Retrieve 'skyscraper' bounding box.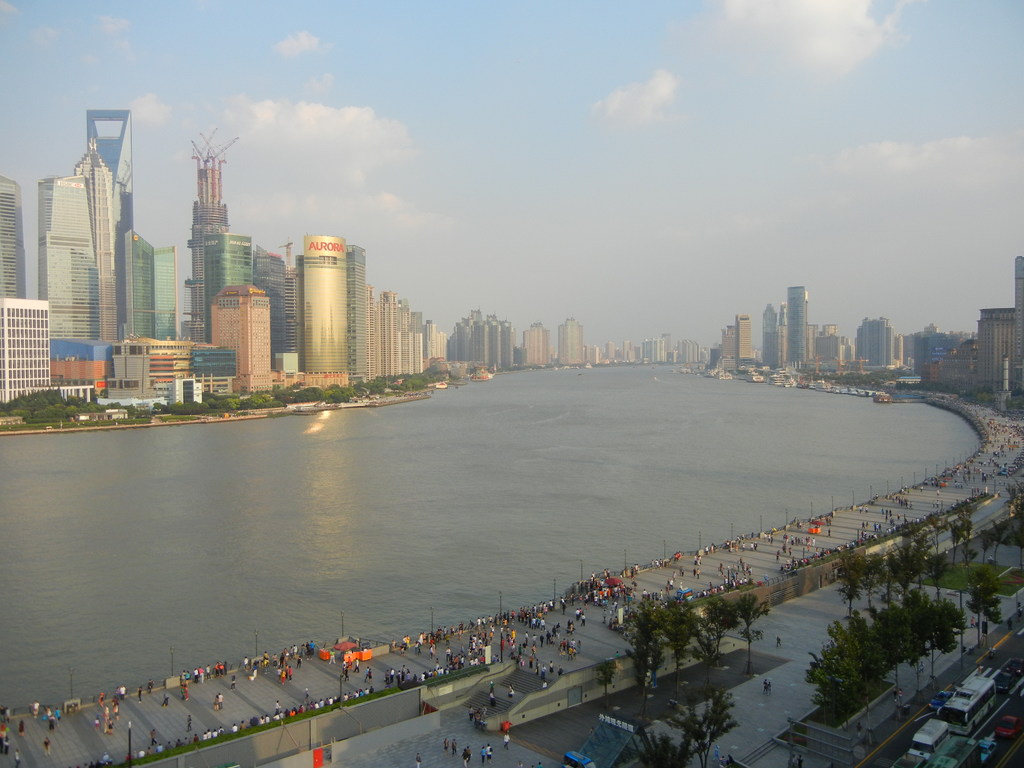
Bounding box: detection(559, 319, 584, 368).
